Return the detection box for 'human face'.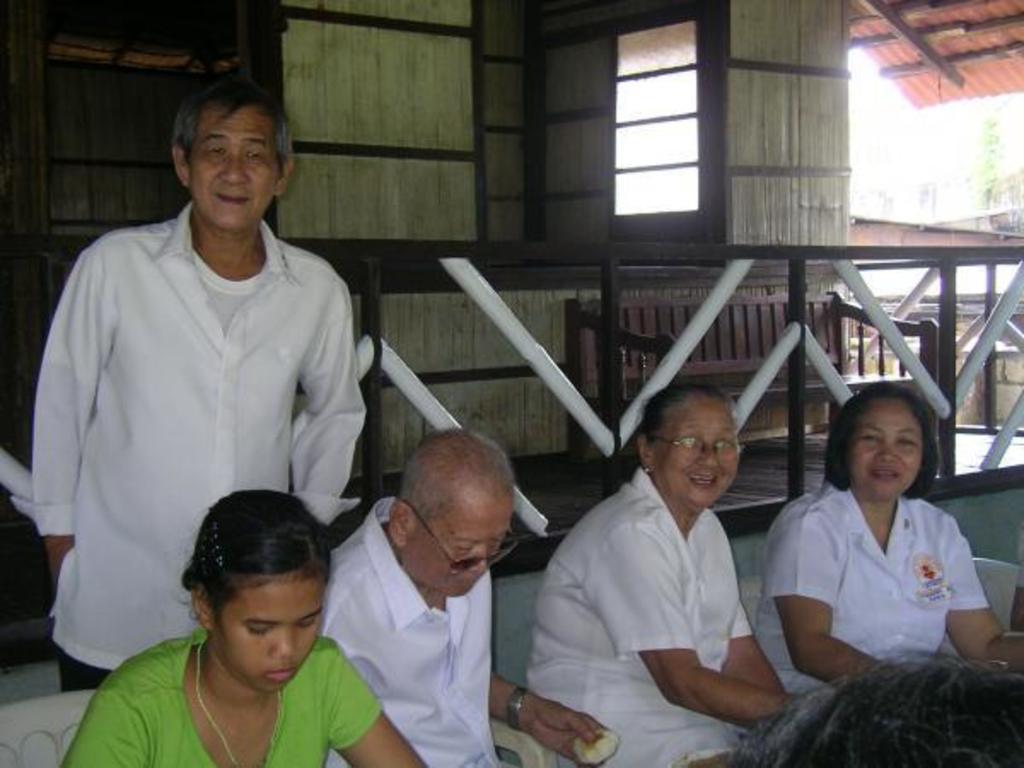
l=184, t=111, r=275, b=217.
